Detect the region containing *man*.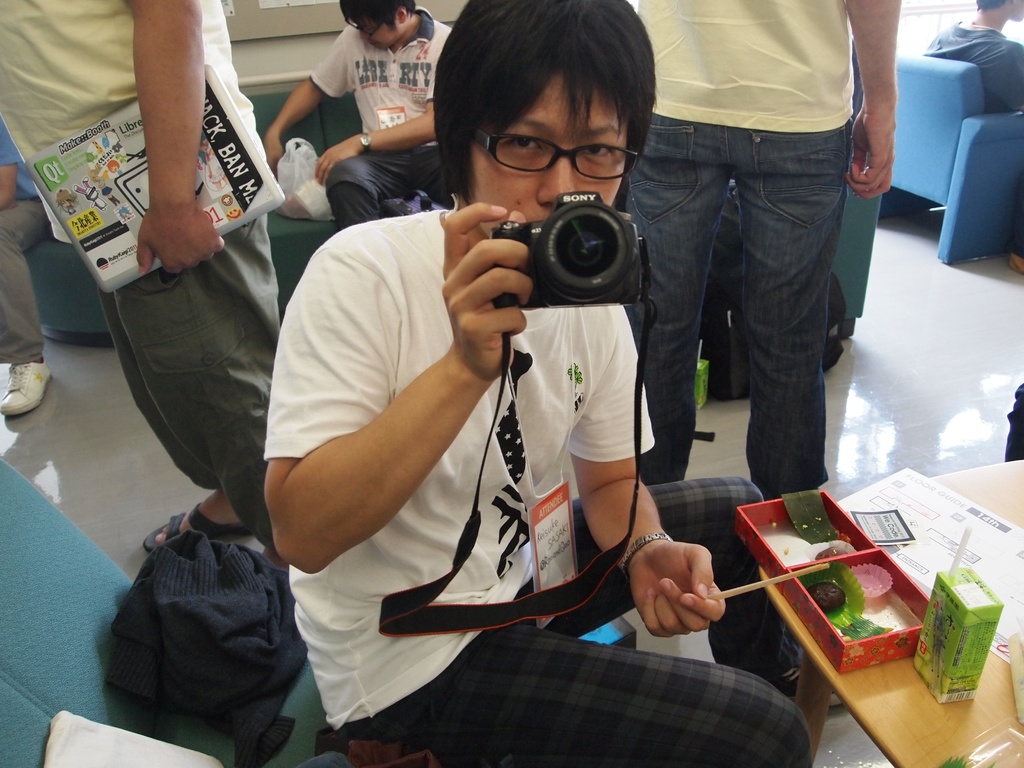
(left=0, top=0, right=292, bottom=583).
